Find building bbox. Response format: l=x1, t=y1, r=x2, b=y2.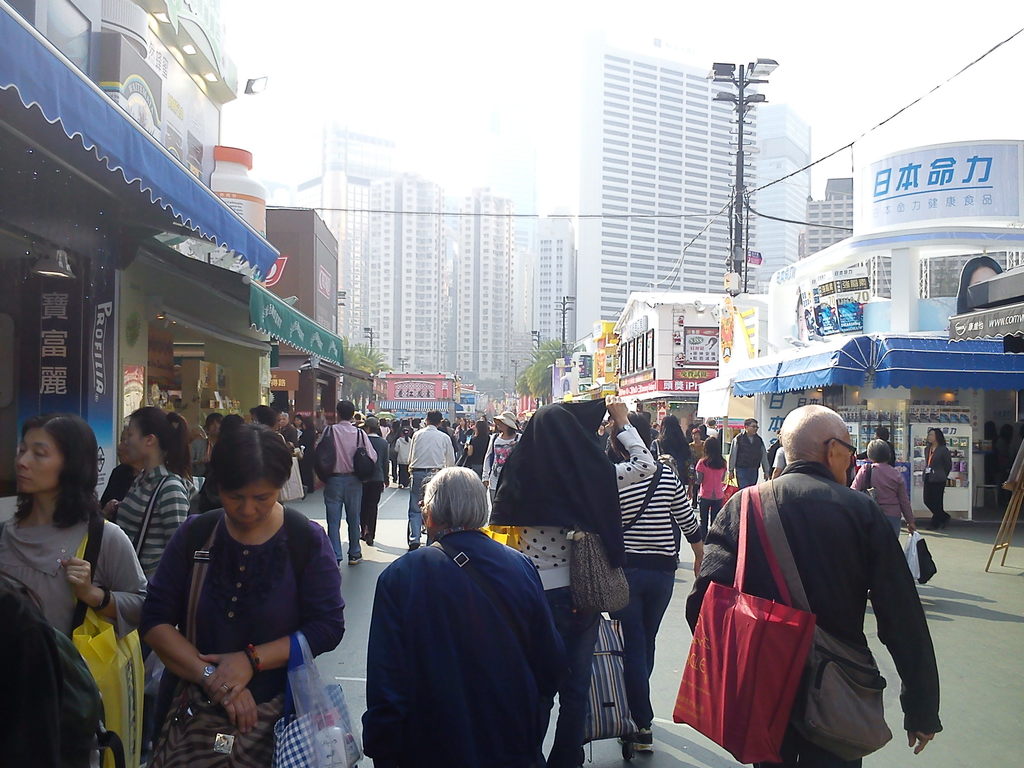
l=386, t=372, r=460, b=445.
